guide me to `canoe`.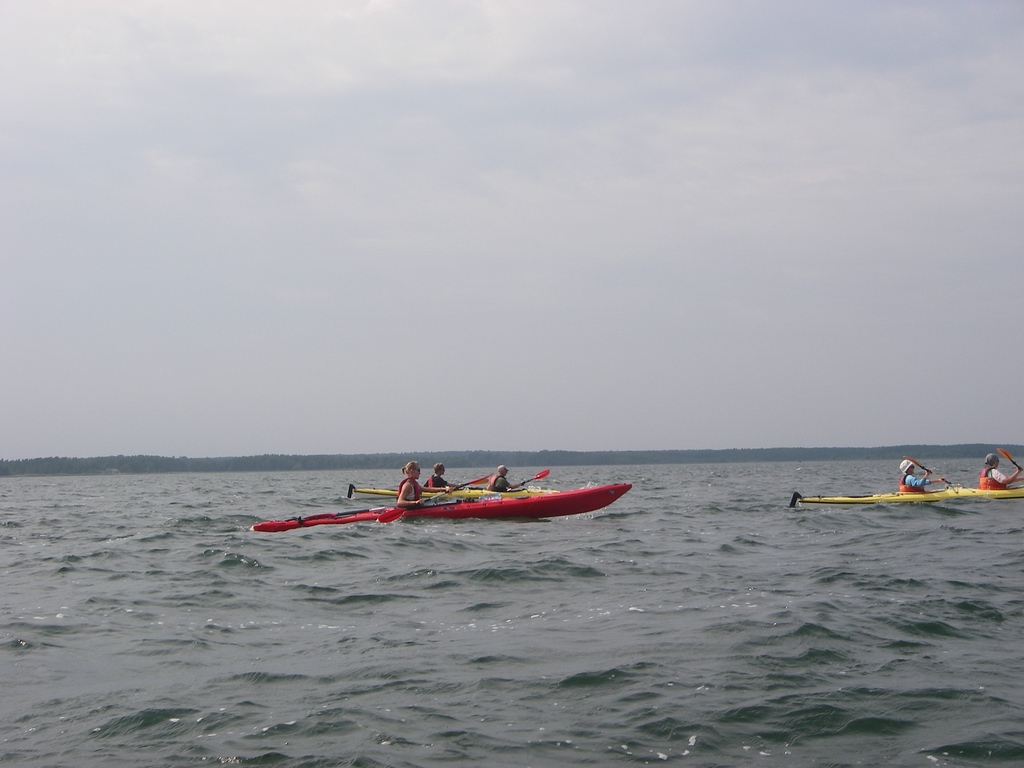
Guidance: {"x1": 797, "y1": 481, "x2": 1023, "y2": 506}.
